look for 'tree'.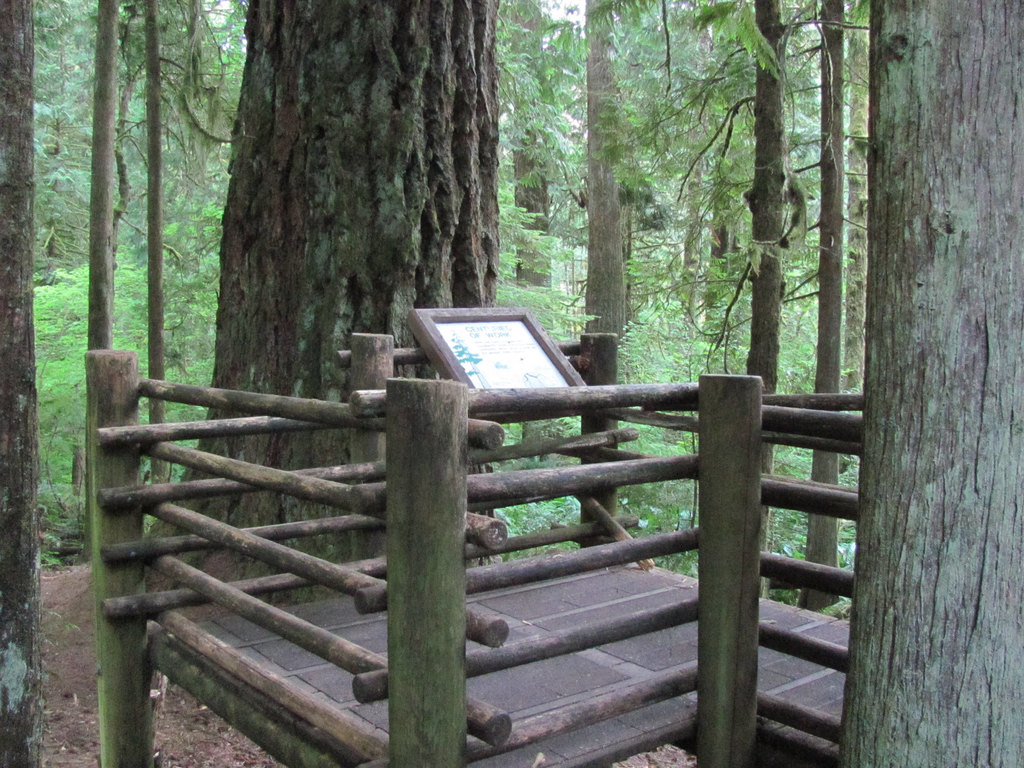
Found: {"x1": 499, "y1": 0, "x2": 833, "y2": 553}.
